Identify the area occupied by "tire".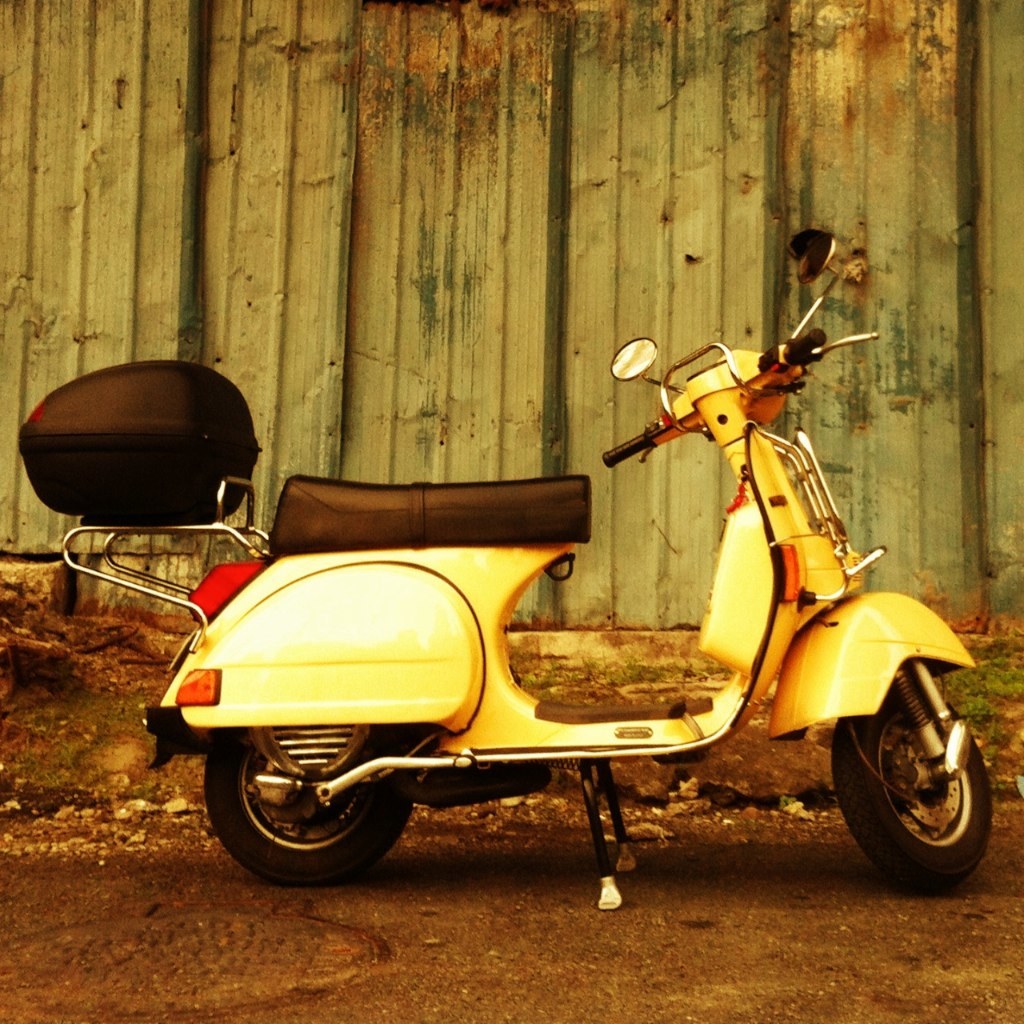
Area: (left=207, top=732, right=418, bottom=891).
